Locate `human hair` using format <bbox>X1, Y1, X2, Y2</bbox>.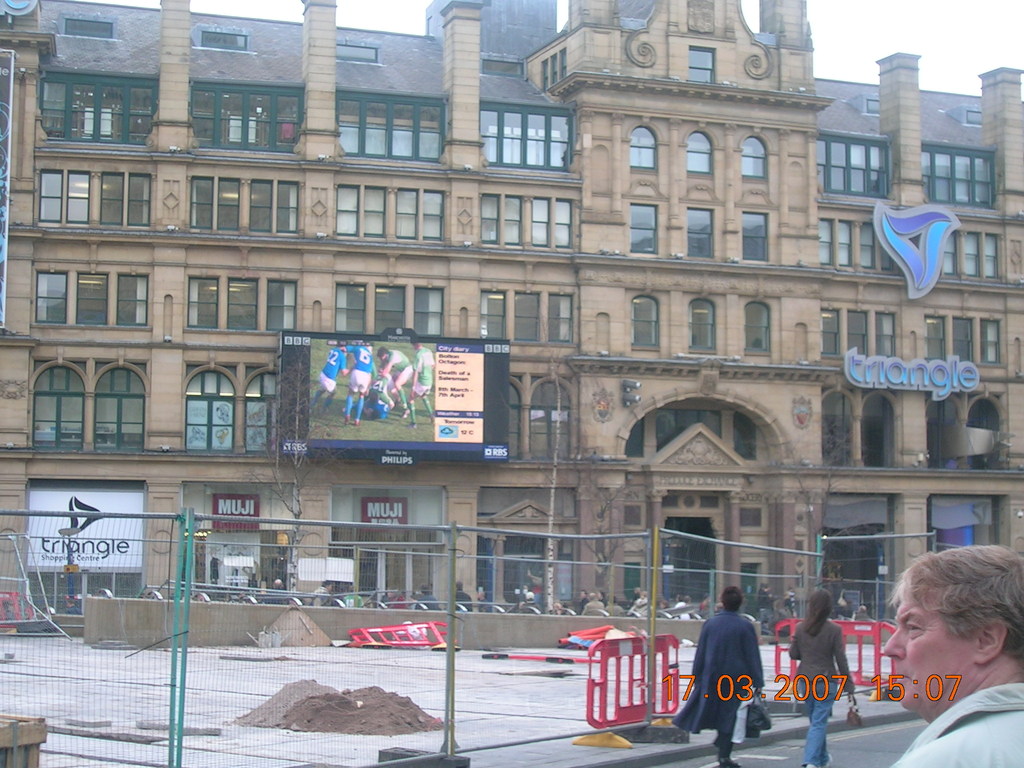
<bbox>719, 586, 742, 614</bbox>.
